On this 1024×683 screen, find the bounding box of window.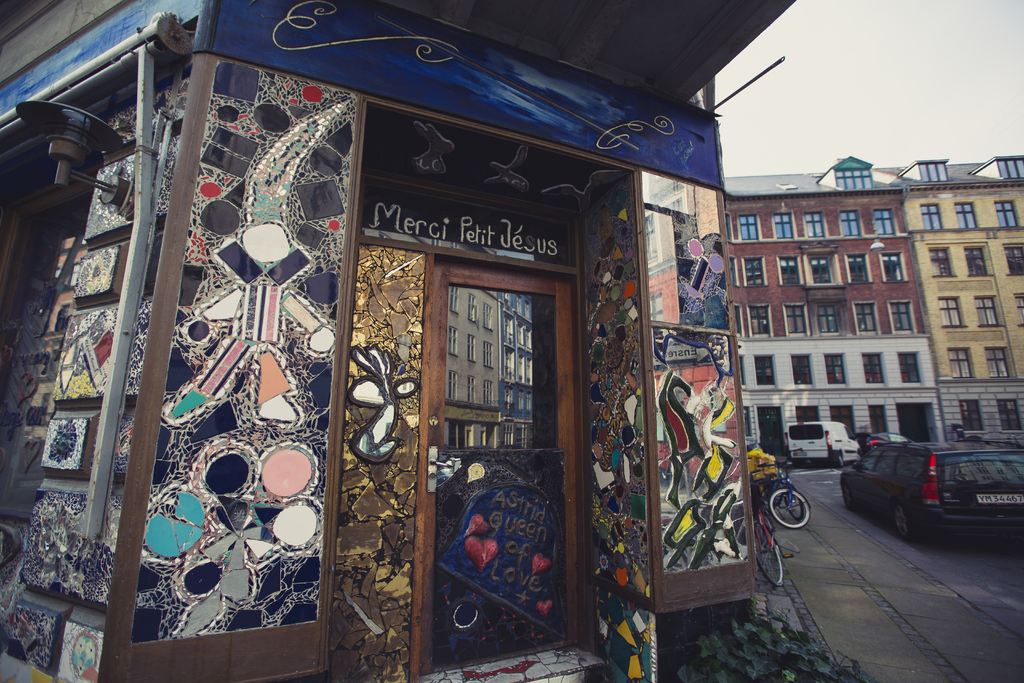
Bounding box: x1=996, y1=345, x2=1021, y2=377.
